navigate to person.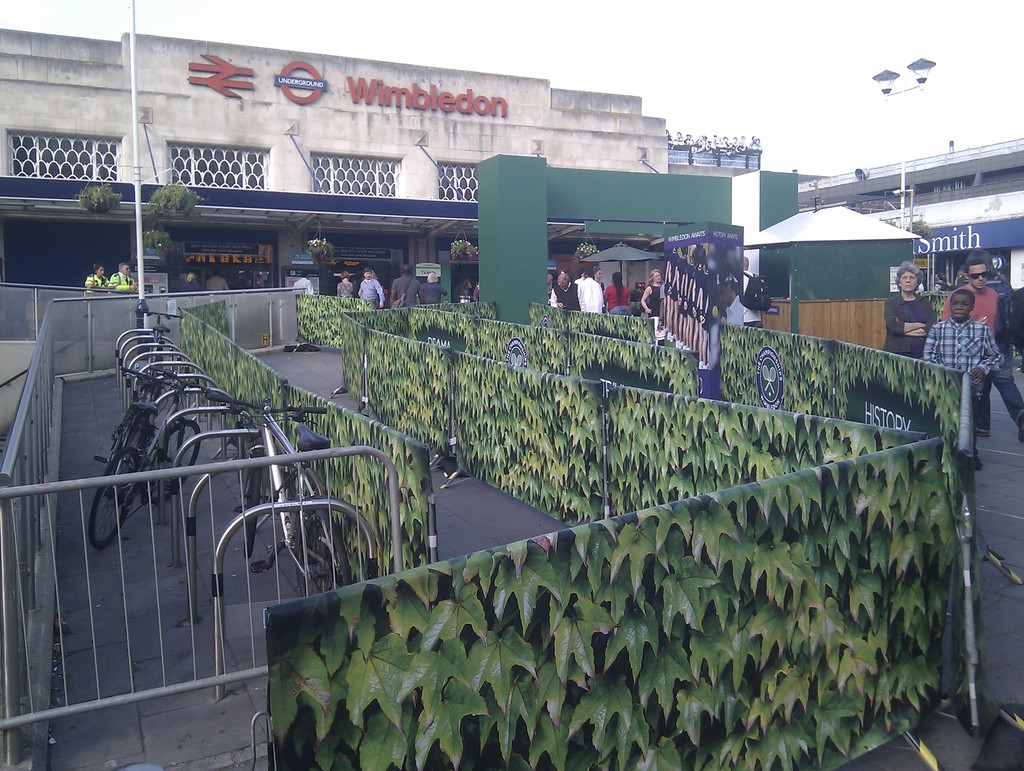
Navigation target: {"x1": 292, "y1": 273, "x2": 311, "y2": 295}.
